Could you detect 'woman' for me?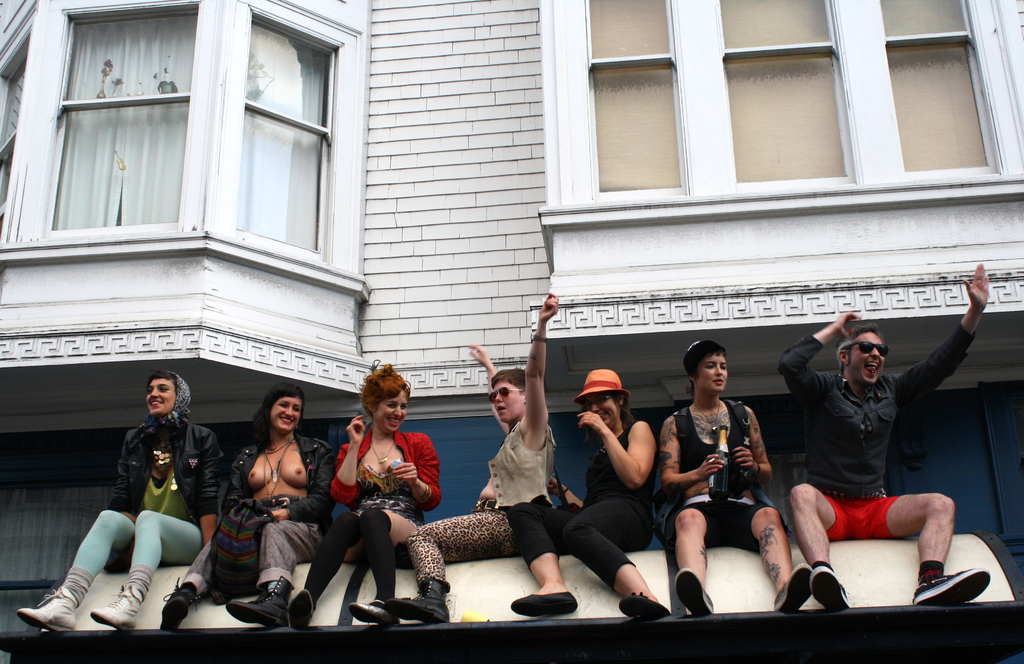
Detection result: detection(381, 291, 561, 624).
